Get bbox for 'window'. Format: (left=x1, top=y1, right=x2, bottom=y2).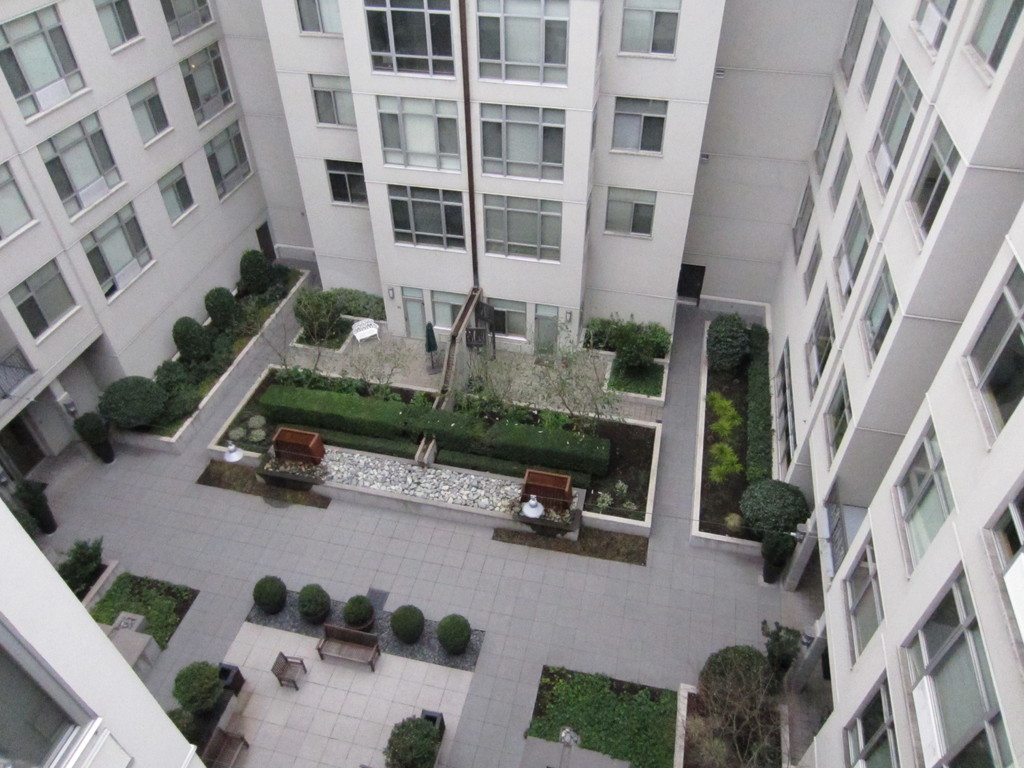
(left=388, top=168, right=465, bottom=248).
